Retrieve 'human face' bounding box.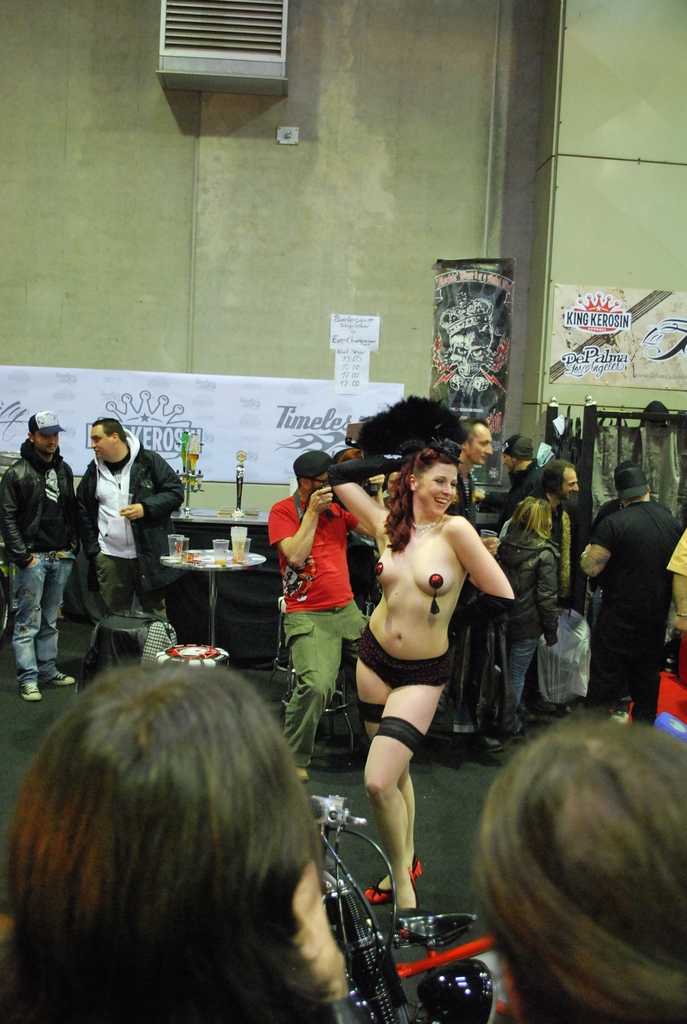
Bounding box: region(566, 468, 578, 501).
